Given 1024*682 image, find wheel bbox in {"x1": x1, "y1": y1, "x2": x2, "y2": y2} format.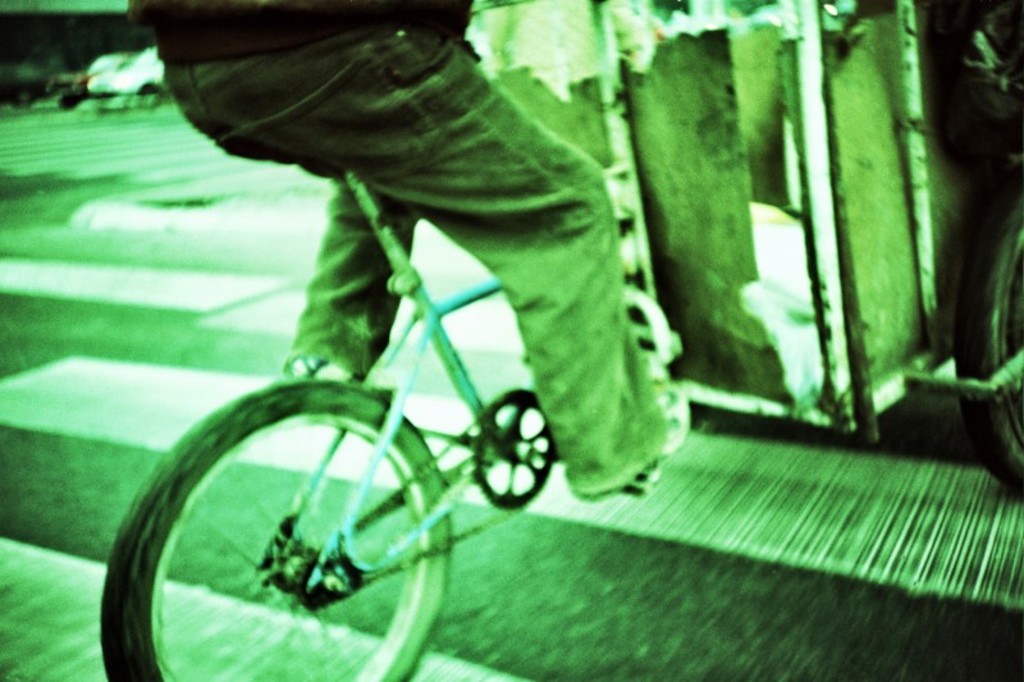
{"x1": 111, "y1": 371, "x2": 467, "y2": 670}.
